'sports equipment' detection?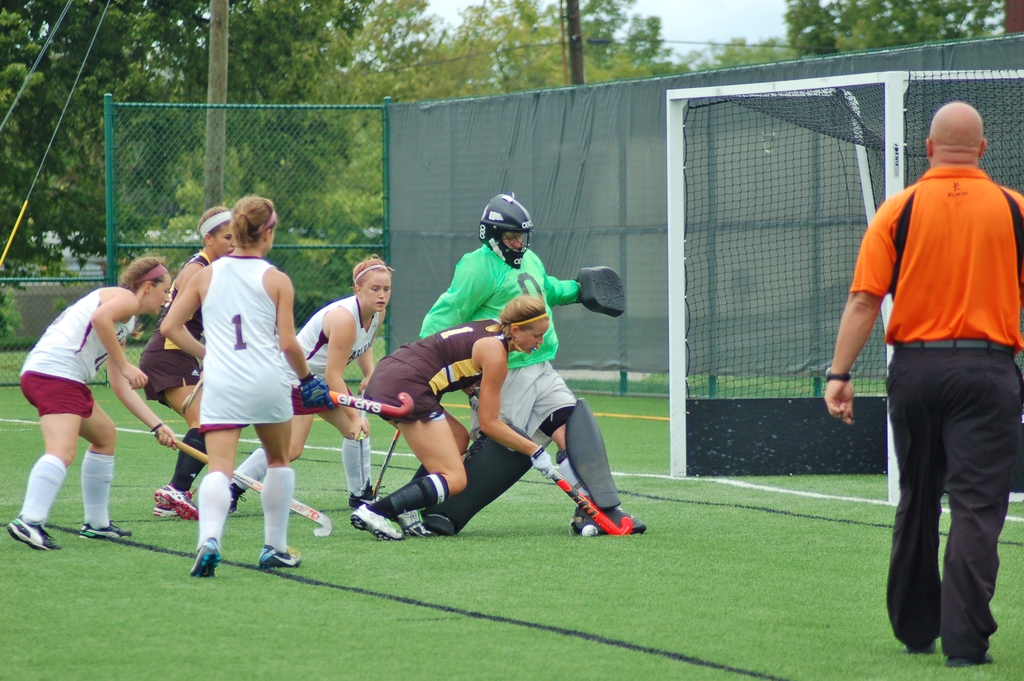
[481,192,533,270]
